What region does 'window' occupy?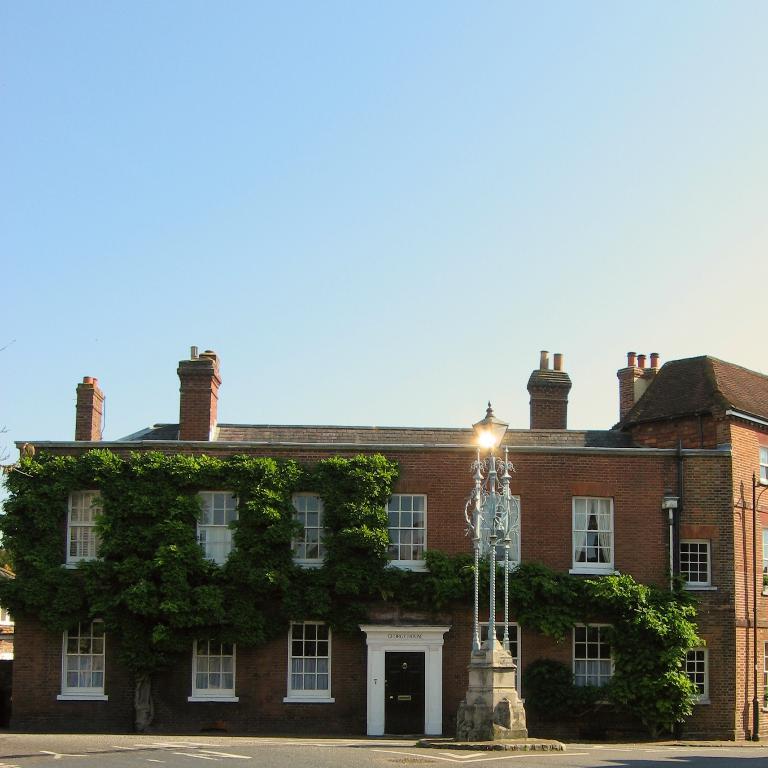
[x1=384, y1=494, x2=430, y2=557].
